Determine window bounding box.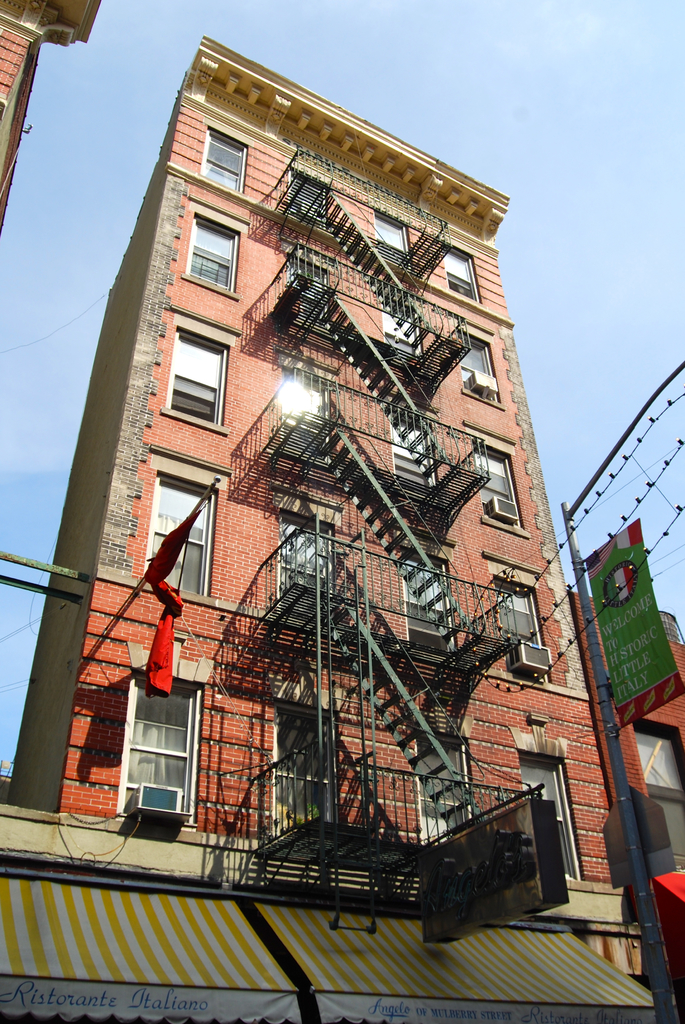
Determined: (457, 421, 534, 540).
